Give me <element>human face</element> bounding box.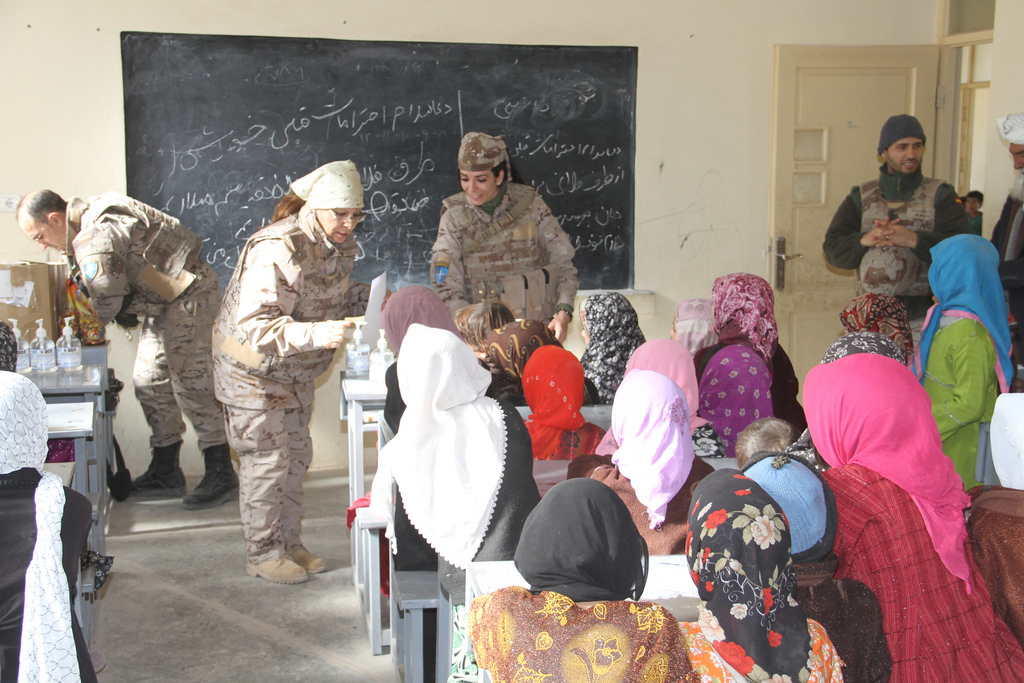
bbox=(461, 171, 501, 202).
